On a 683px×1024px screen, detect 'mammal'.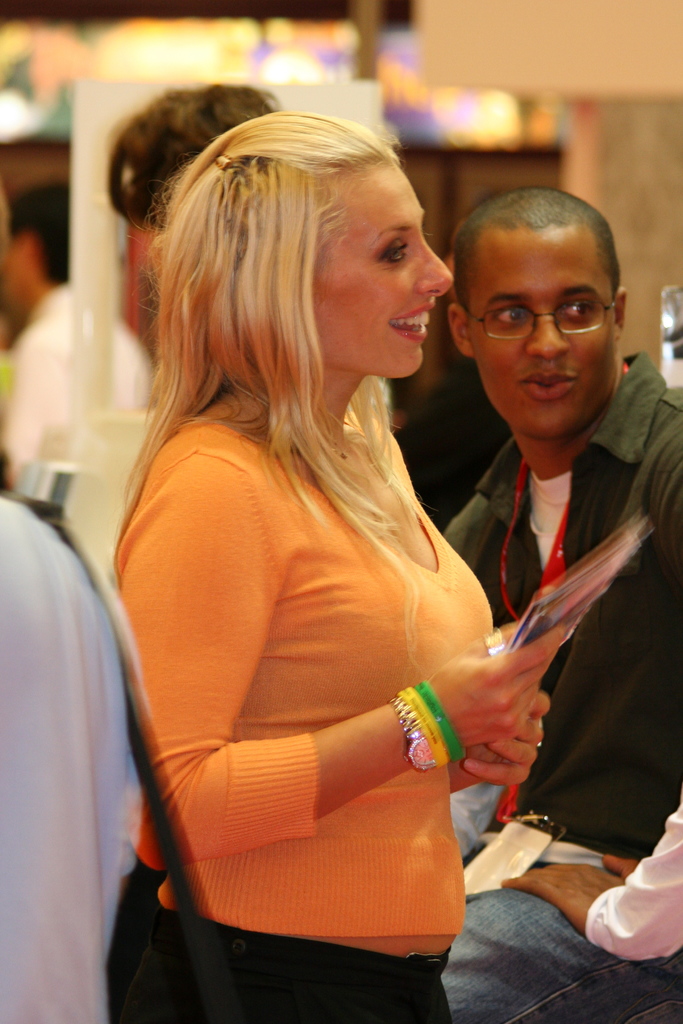
box=[0, 486, 129, 1023].
